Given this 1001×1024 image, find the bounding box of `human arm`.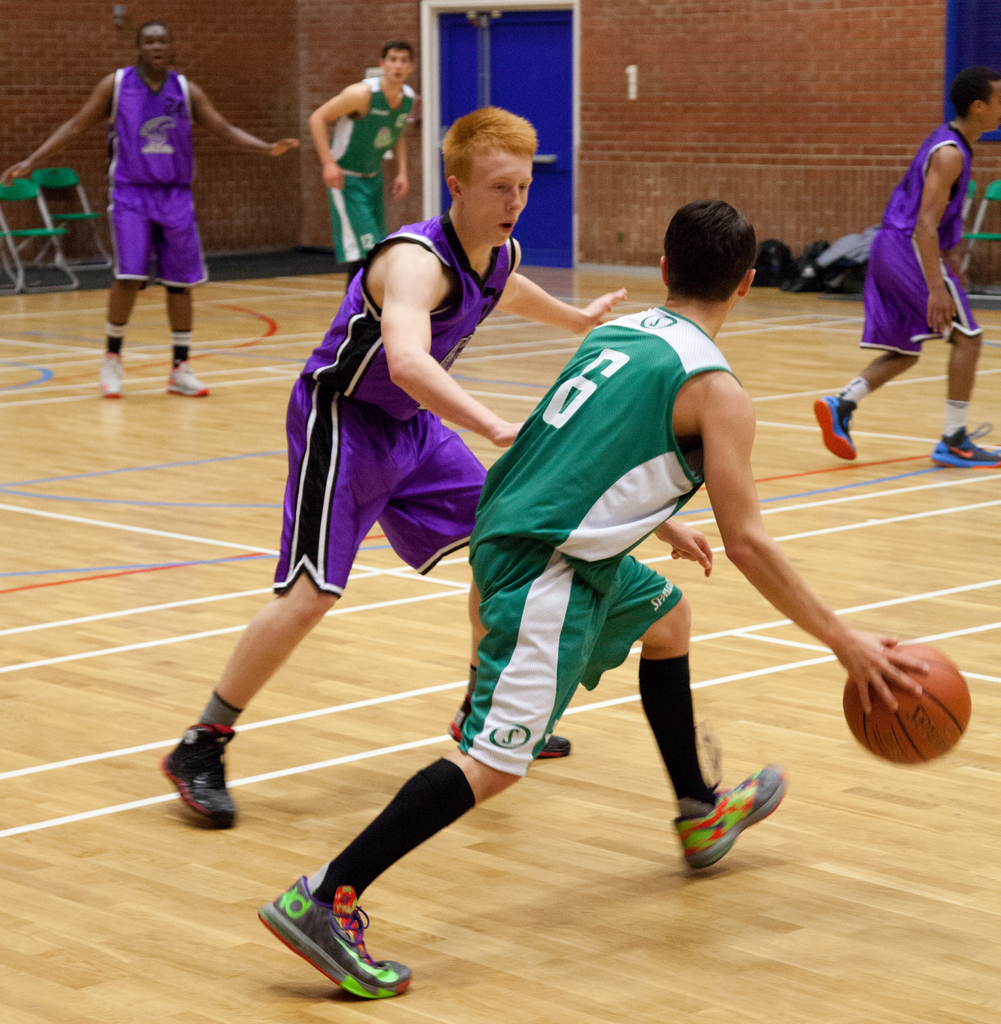
392, 130, 413, 202.
